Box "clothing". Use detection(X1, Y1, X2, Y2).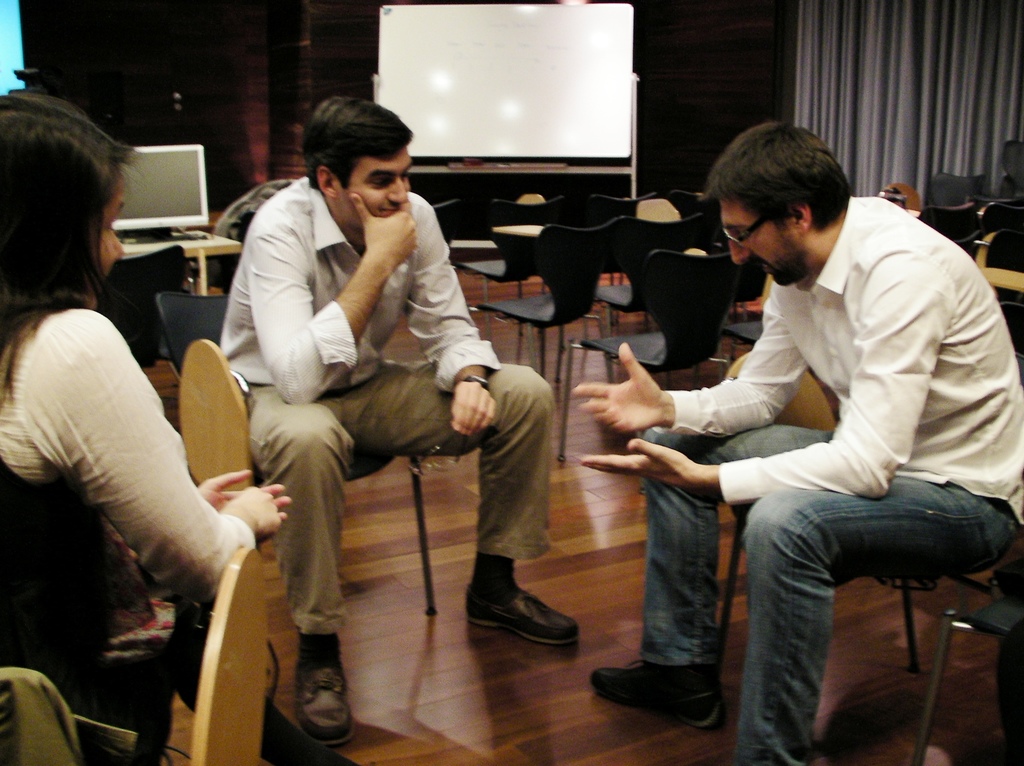
detection(8, 203, 253, 745).
